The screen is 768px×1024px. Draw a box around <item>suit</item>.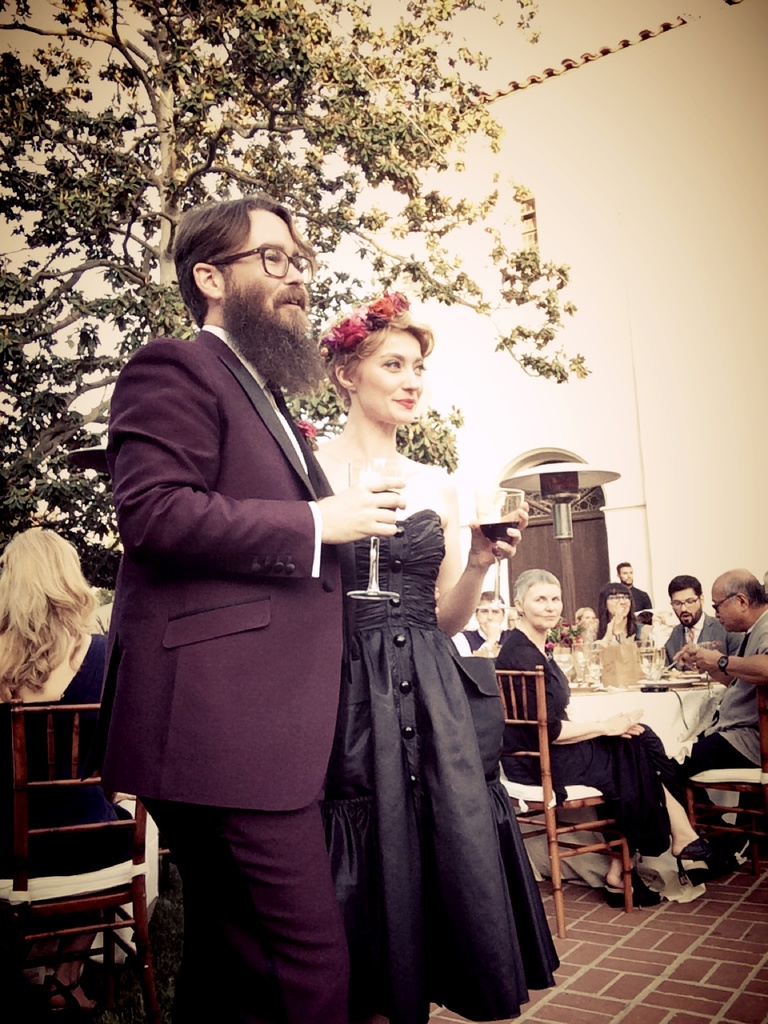
<region>655, 609, 737, 667</region>.
